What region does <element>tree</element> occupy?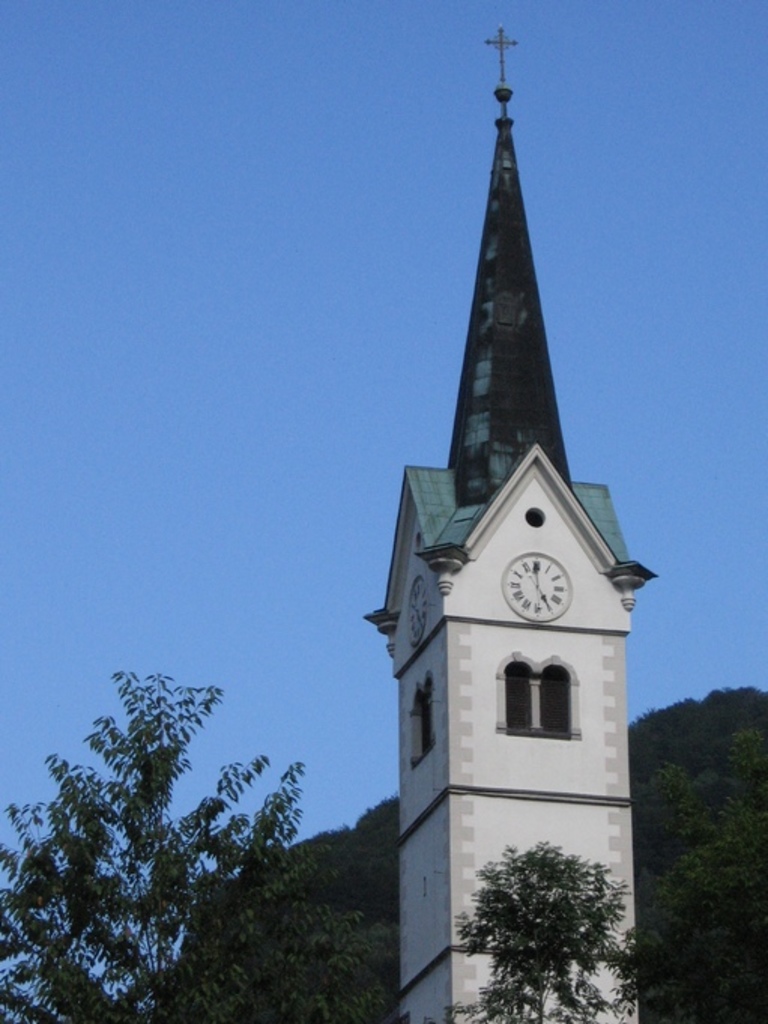
crop(461, 836, 651, 989).
